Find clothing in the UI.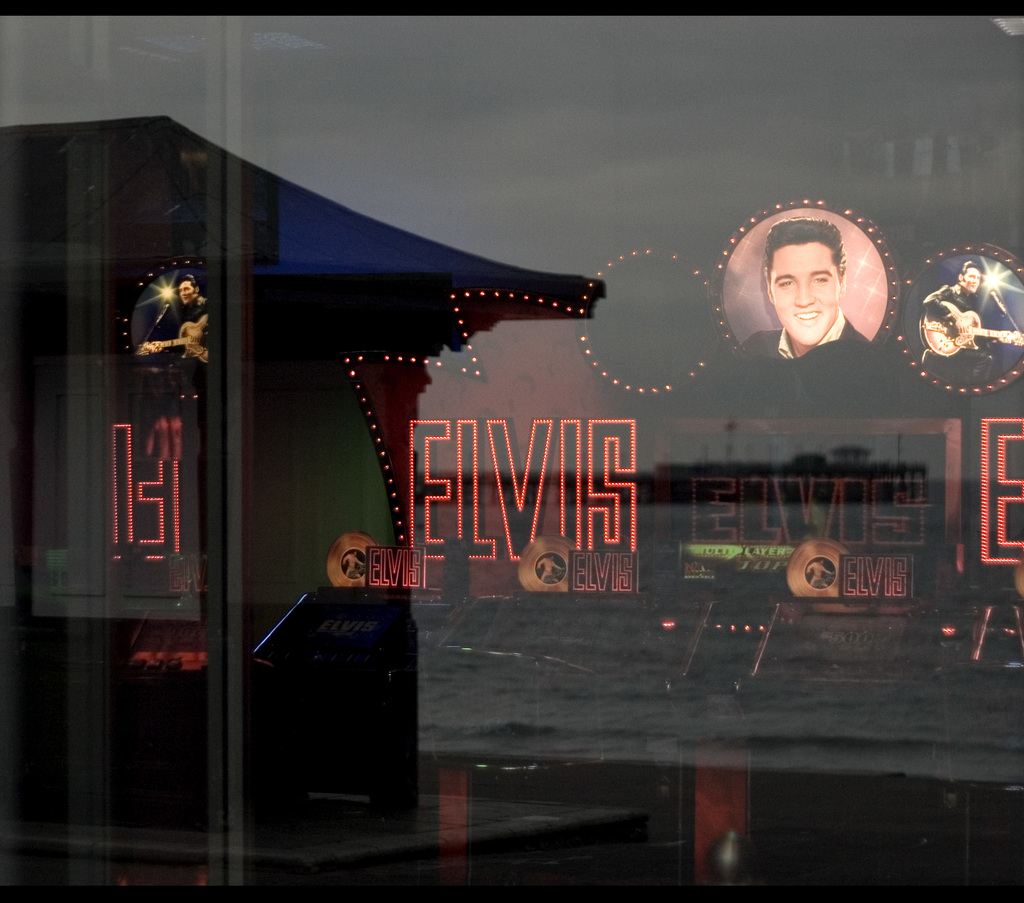
UI element at 180 296 207 361.
